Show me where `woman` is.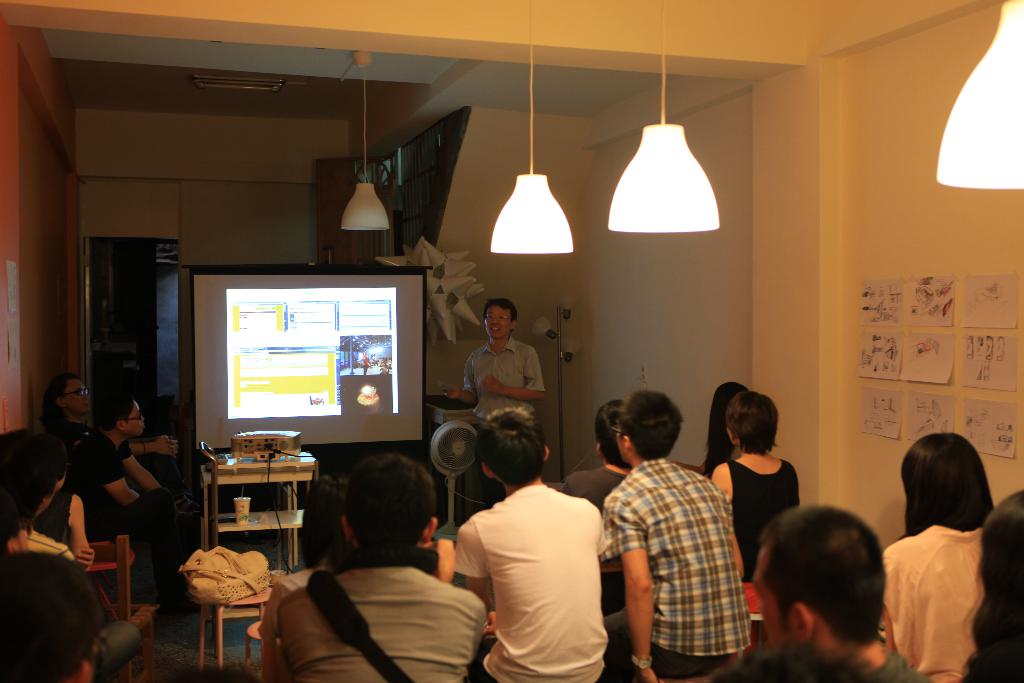
`woman` is at locate(39, 373, 177, 457).
